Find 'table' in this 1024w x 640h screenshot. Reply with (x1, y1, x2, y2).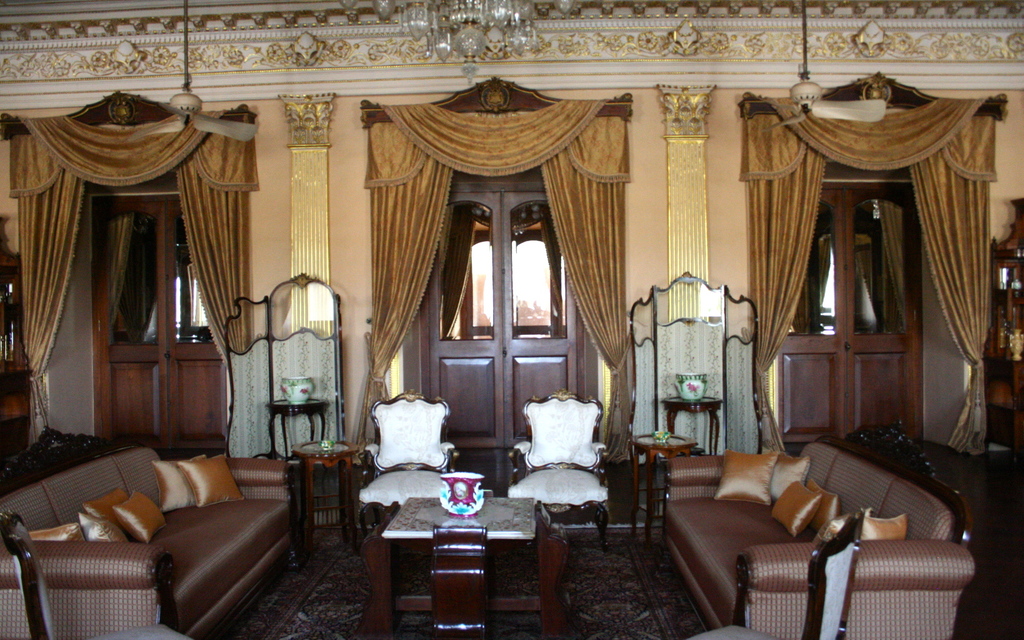
(344, 485, 581, 609).
